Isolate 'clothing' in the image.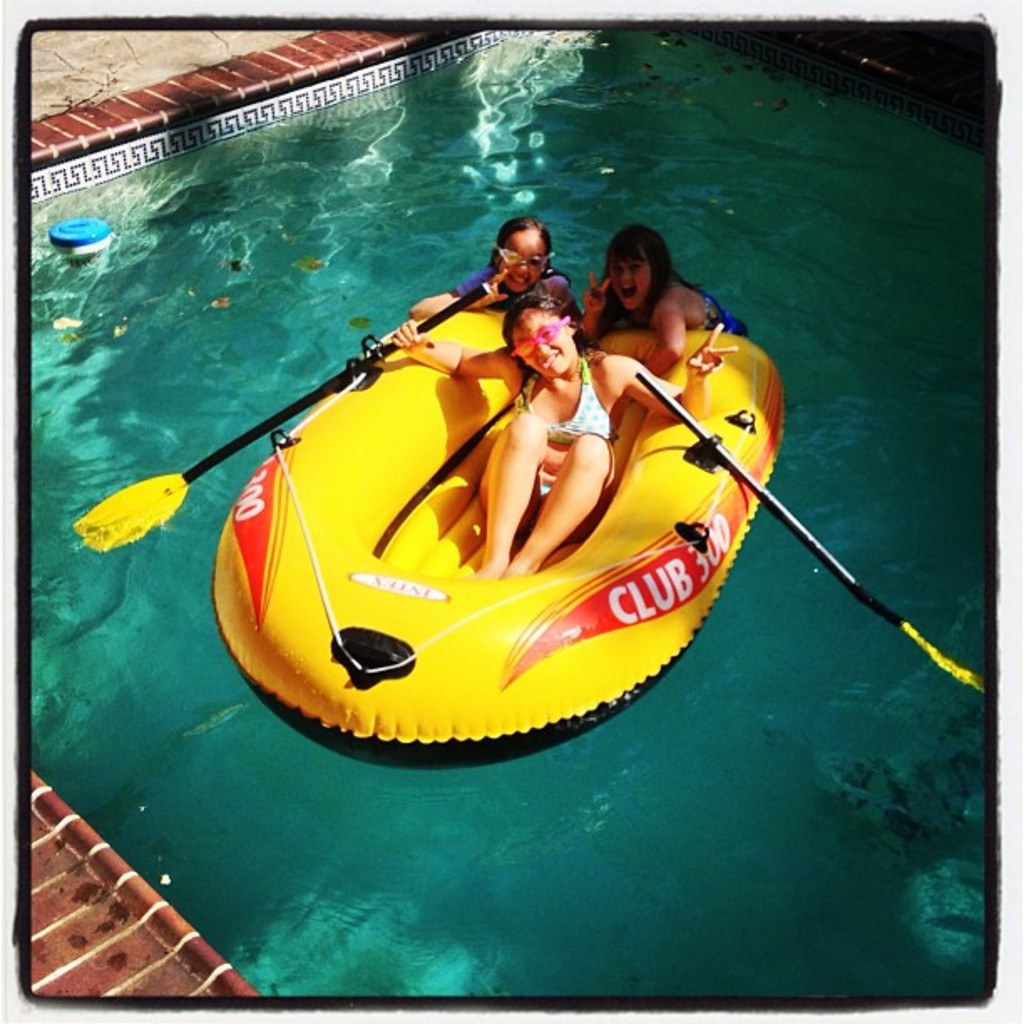
Isolated region: BBox(504, 358, 616, 445).
